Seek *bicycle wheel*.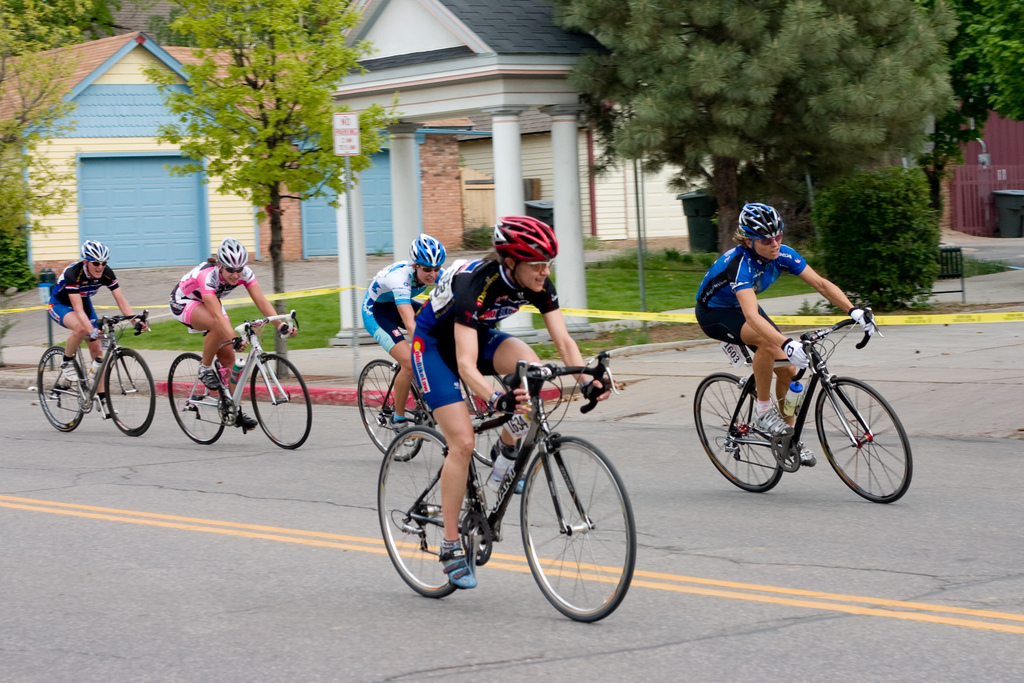
(515,442,637,629).
